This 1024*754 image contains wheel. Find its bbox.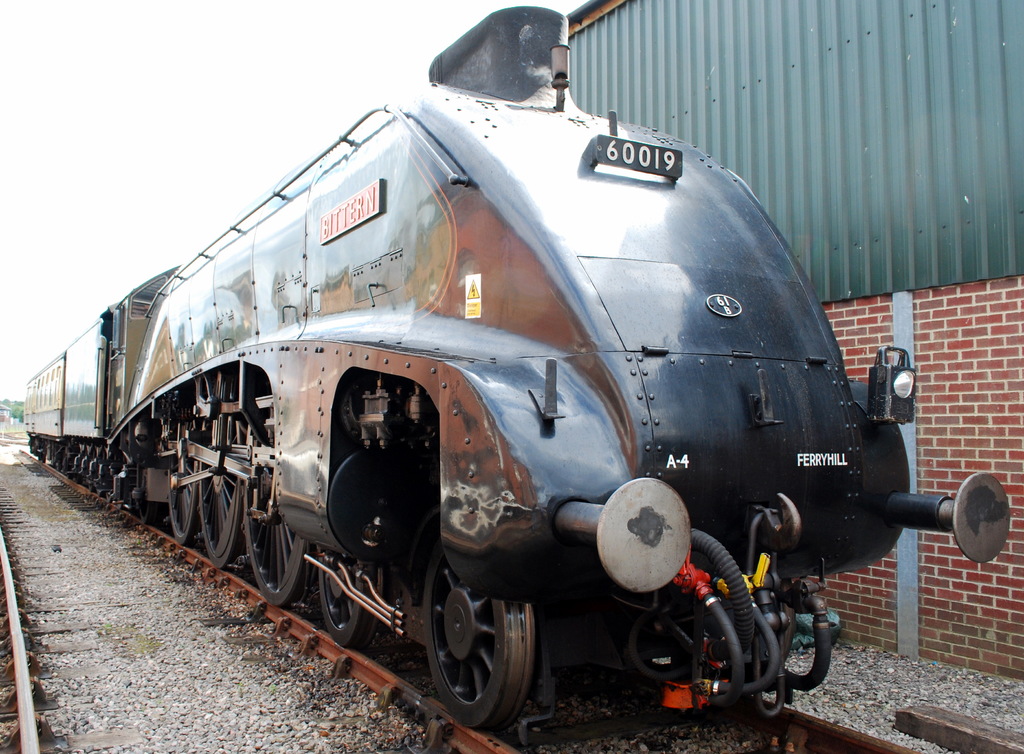
<box>319,562,371,655</box>.
